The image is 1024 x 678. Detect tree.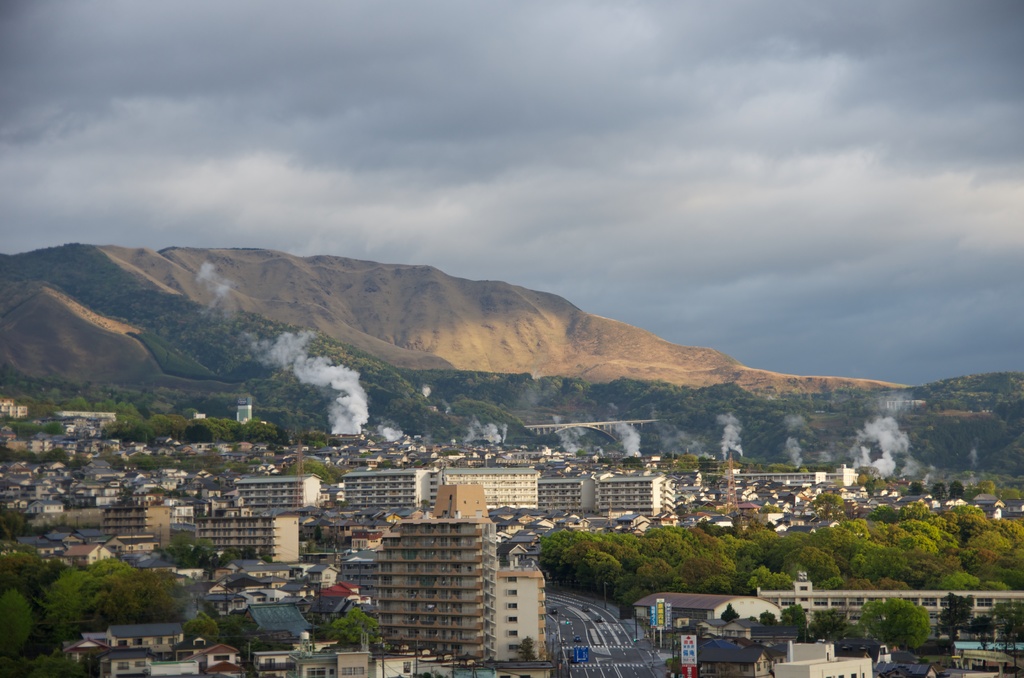
Detection: crop(0, 656, 90, 677).
